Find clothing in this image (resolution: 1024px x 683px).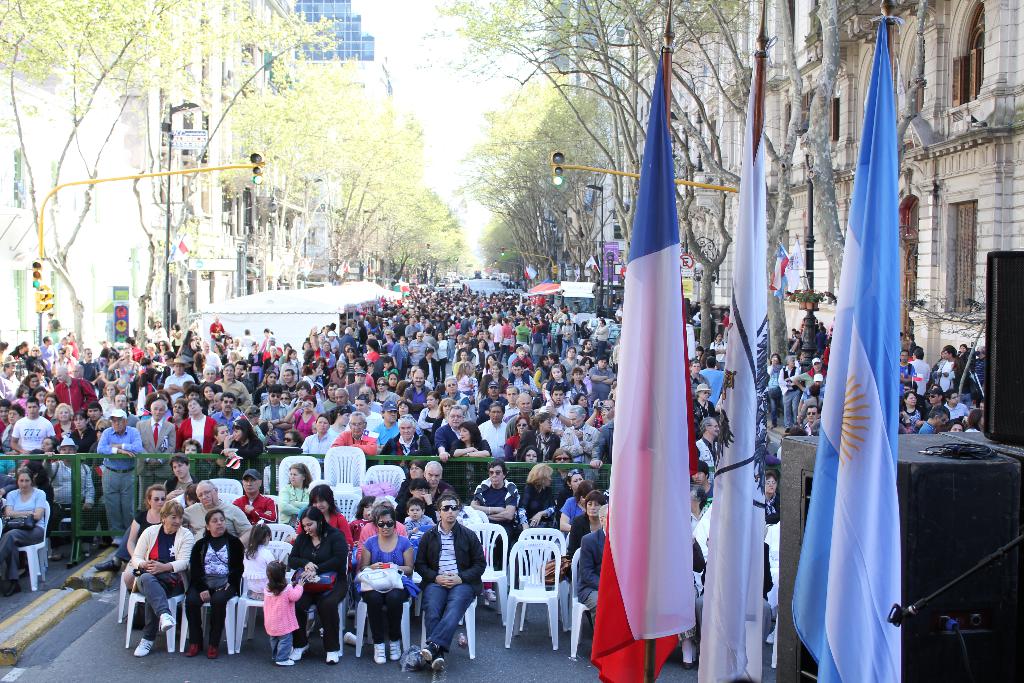
box(286, 526, 346, 647).
